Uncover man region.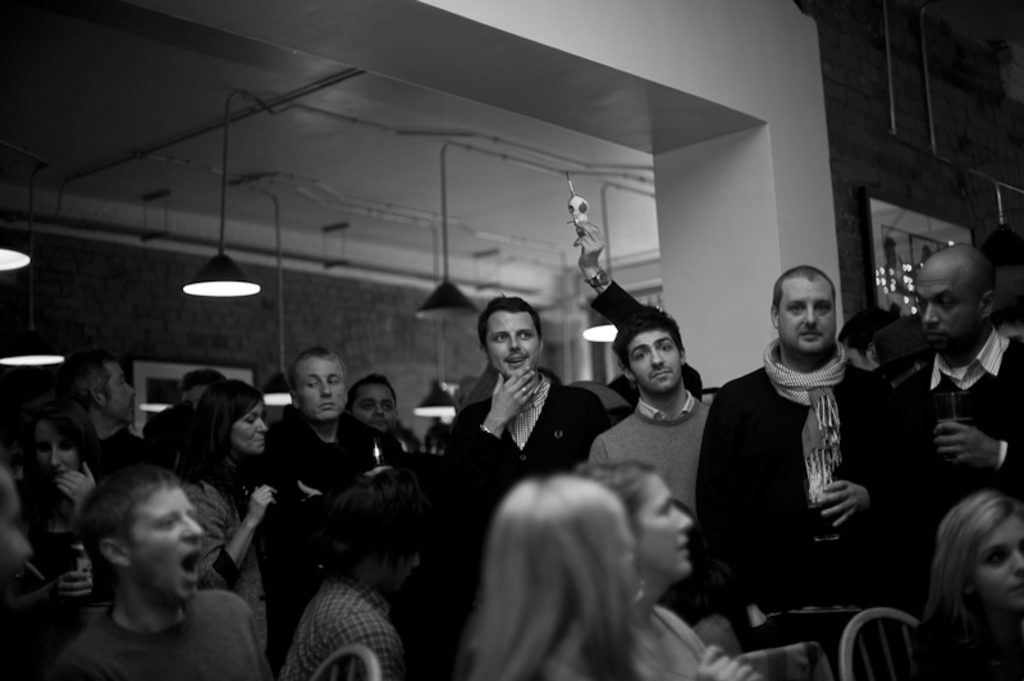
Uncovered: 581/307/709/527.
